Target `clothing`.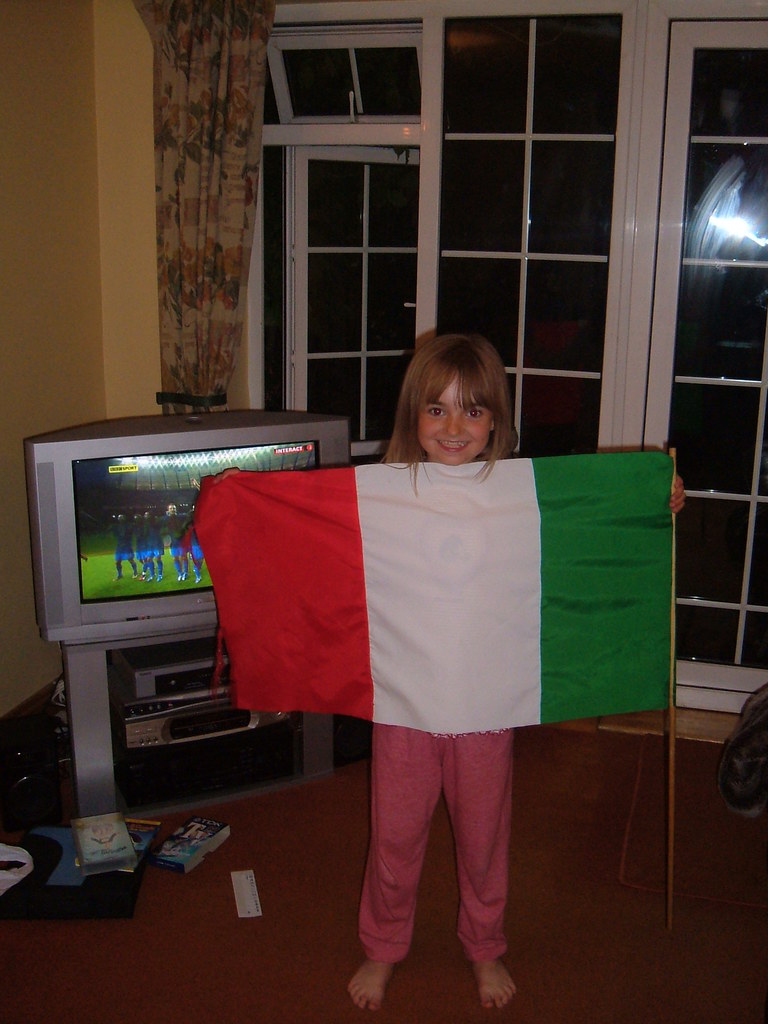
Target region: 189/526/202/568.
